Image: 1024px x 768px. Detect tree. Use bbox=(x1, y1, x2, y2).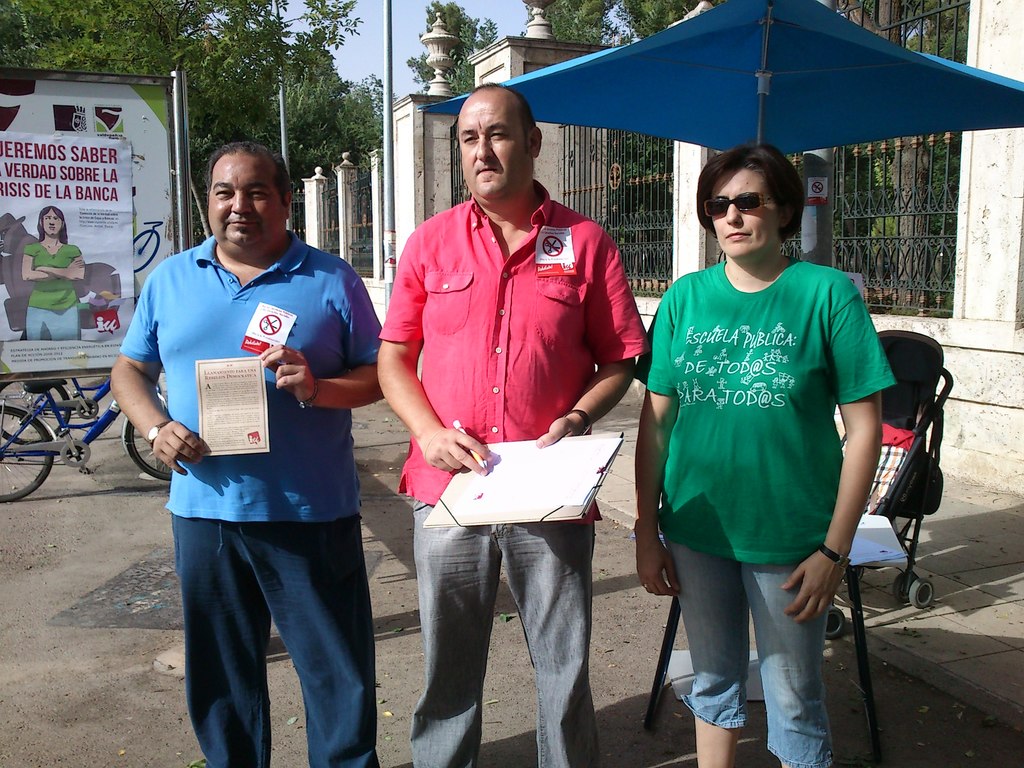
bbox=(621, 0, 694, 46).
